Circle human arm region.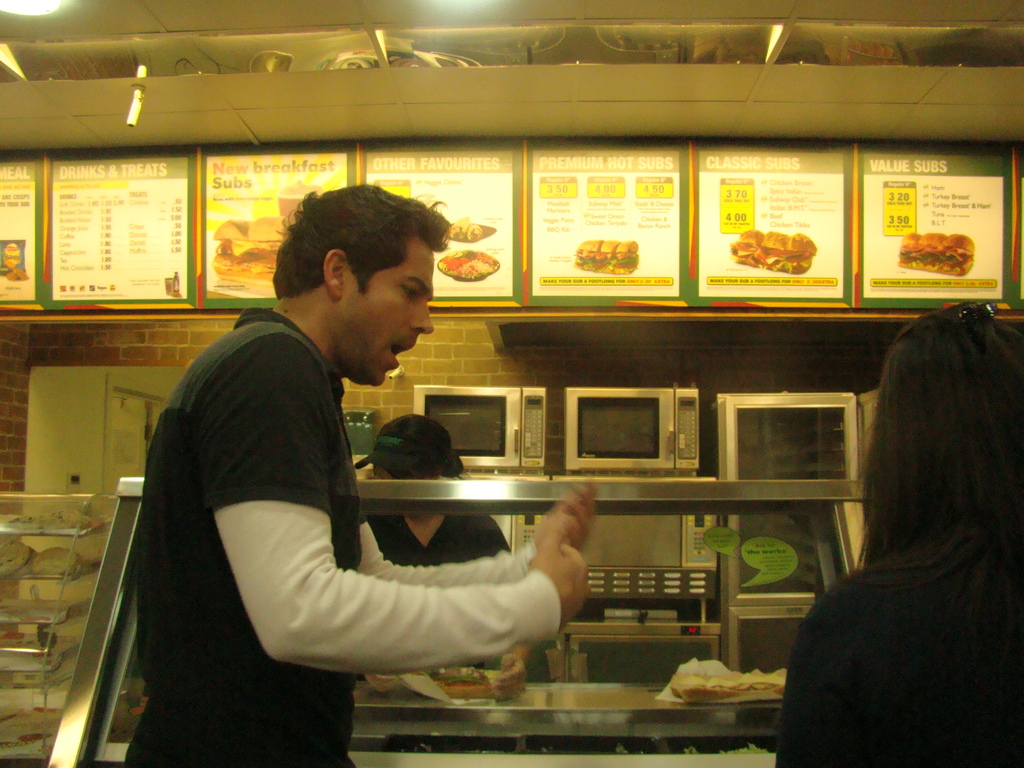
Region: 147:412:561:707.
